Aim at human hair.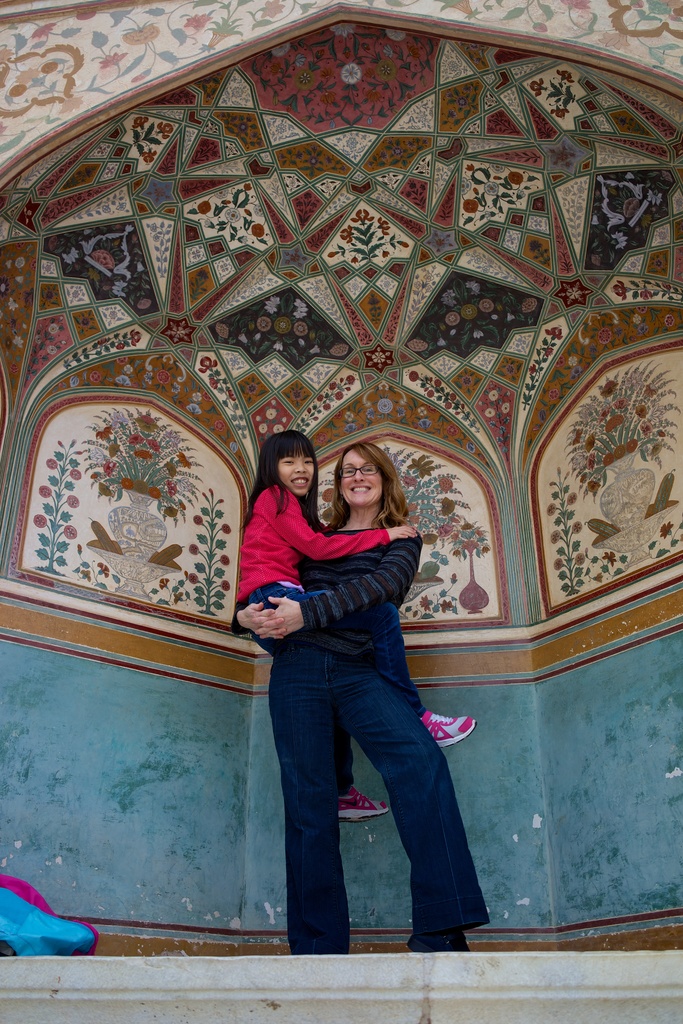
Aimed at 322 440 408 540.
